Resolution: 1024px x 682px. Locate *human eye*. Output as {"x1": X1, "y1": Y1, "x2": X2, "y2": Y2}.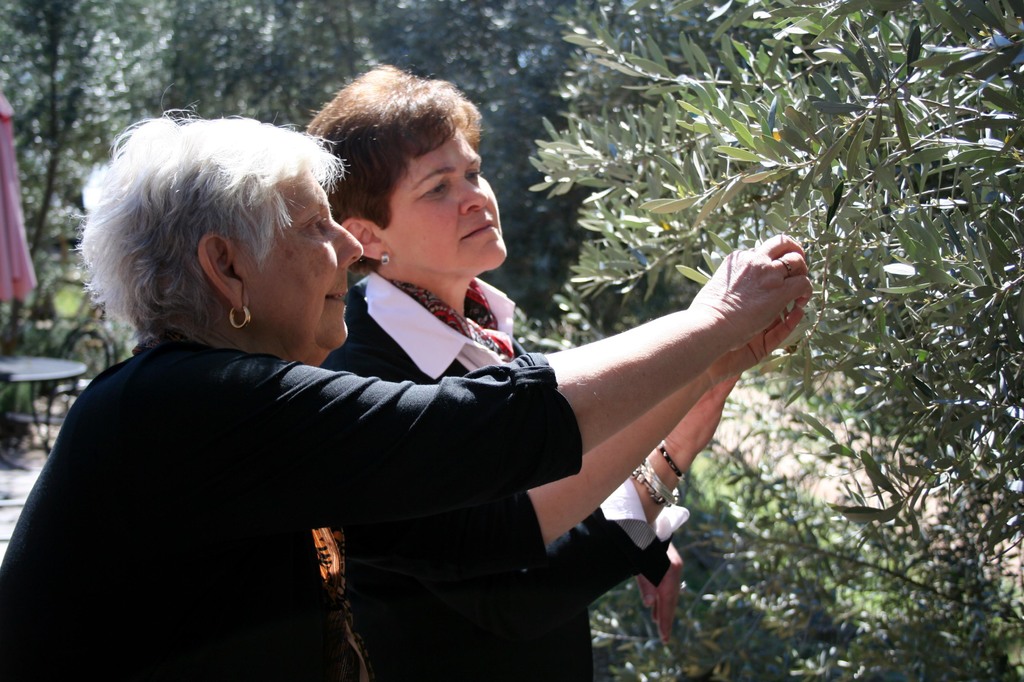
{"x1": 421, "y1": 179, "x2": 449, "y2": 198}.
